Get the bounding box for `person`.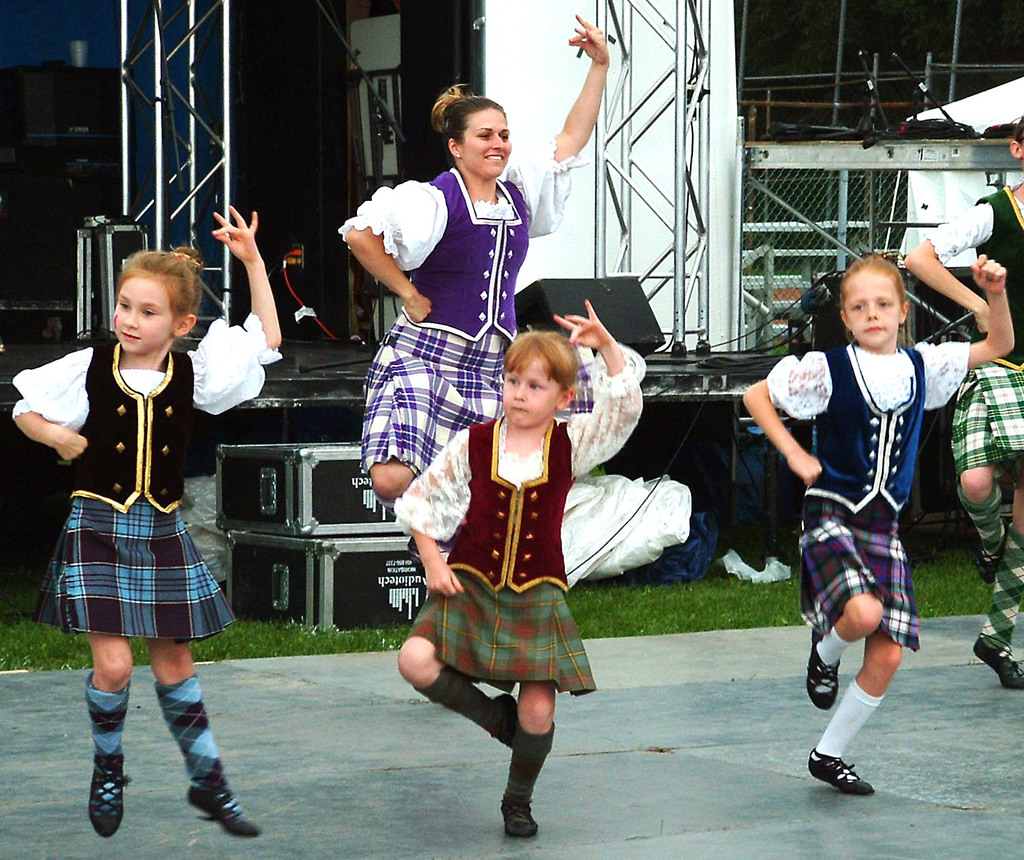
bbox=[400, 294, 600, 859].
